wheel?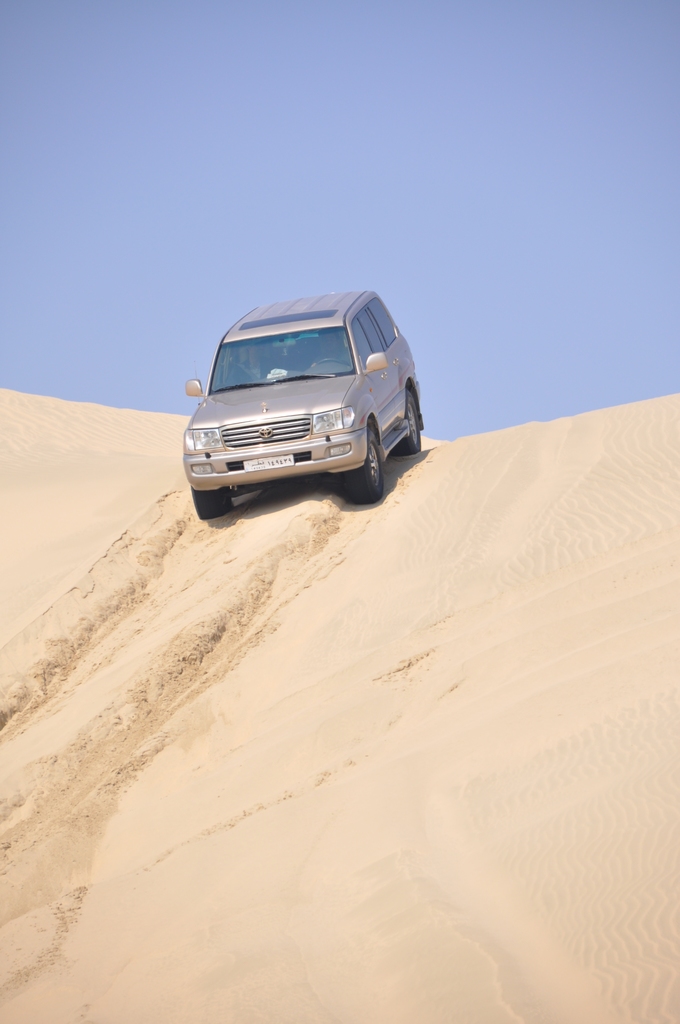
crop(191, 486, 232, 520)
